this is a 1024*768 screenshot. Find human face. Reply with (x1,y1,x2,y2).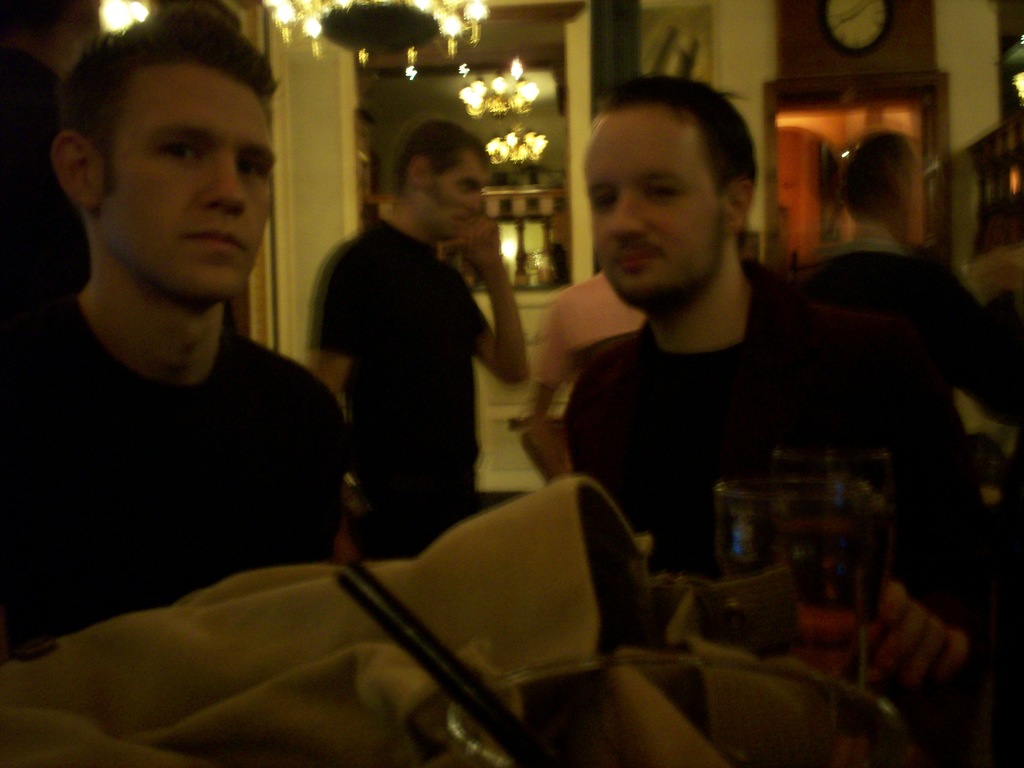
(579,120,718,300).
